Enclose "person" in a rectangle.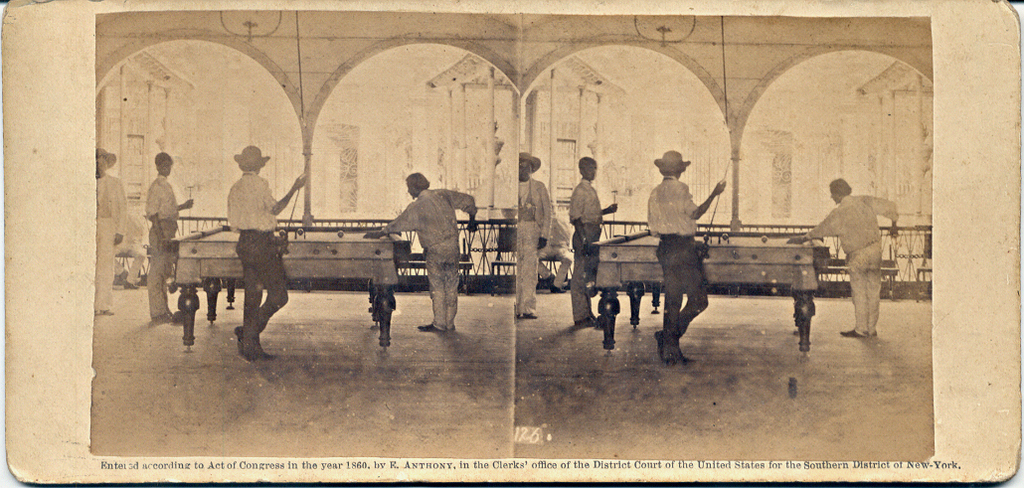
533,212,578,293.
